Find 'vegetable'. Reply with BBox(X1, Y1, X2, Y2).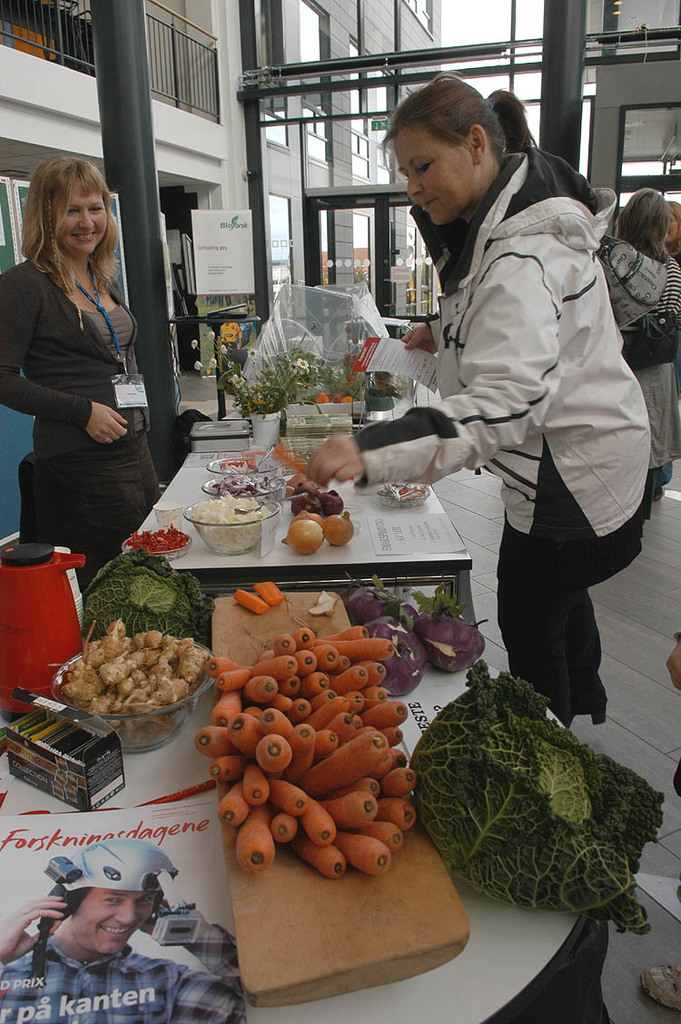
BBox(423, 684, 659, 935).
